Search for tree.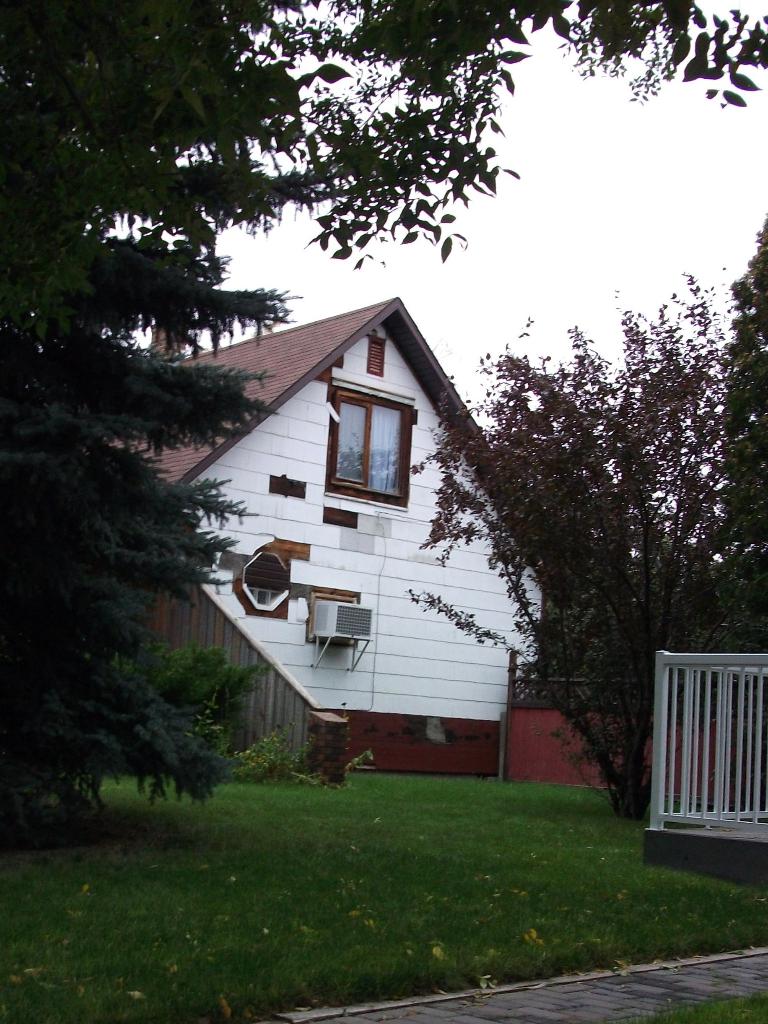
Found at bbox=(0, 0, 767, 825).
